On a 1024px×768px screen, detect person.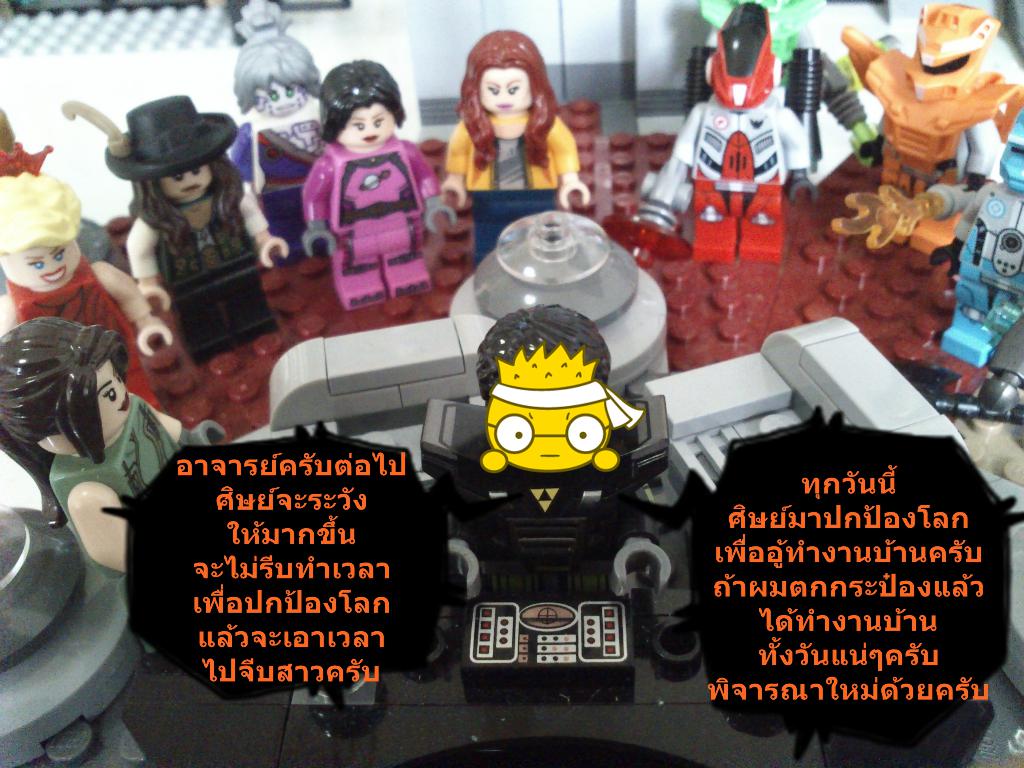
BBox(0, 173, 170, 417).
